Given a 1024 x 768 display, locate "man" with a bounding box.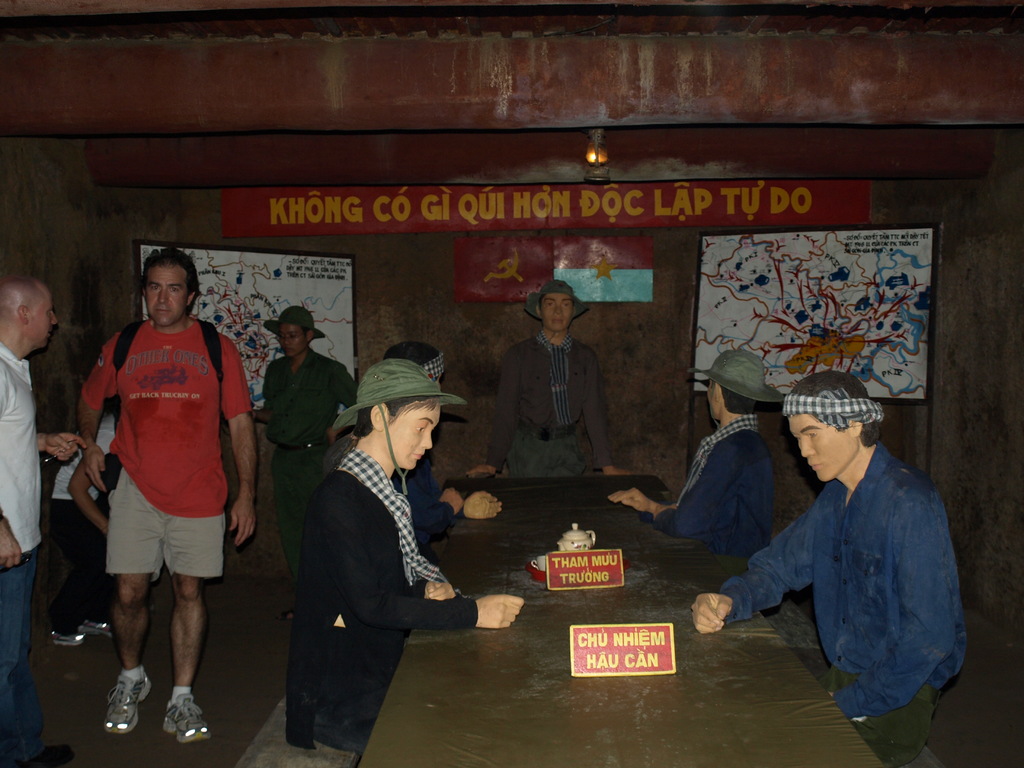
Located: {"left": 285, "top": 360, "right": 523, "bottom": 749}.
